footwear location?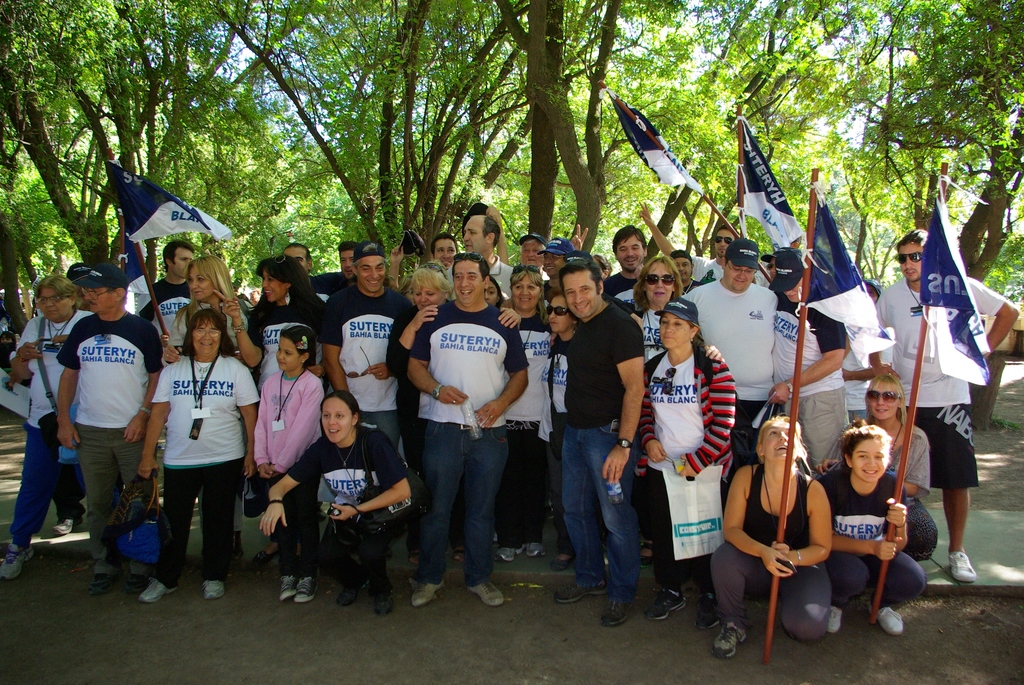
[x1=699, y1=594, x2=726, y2=626]
